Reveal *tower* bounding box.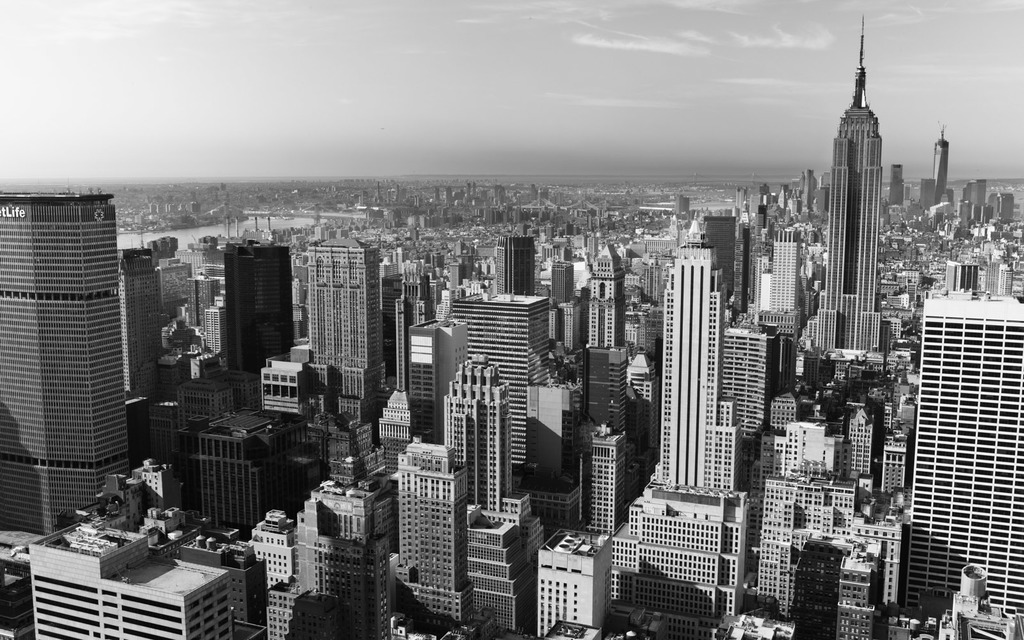
Revealed: [x1=0, y1=169, x2=146, y2=536].
